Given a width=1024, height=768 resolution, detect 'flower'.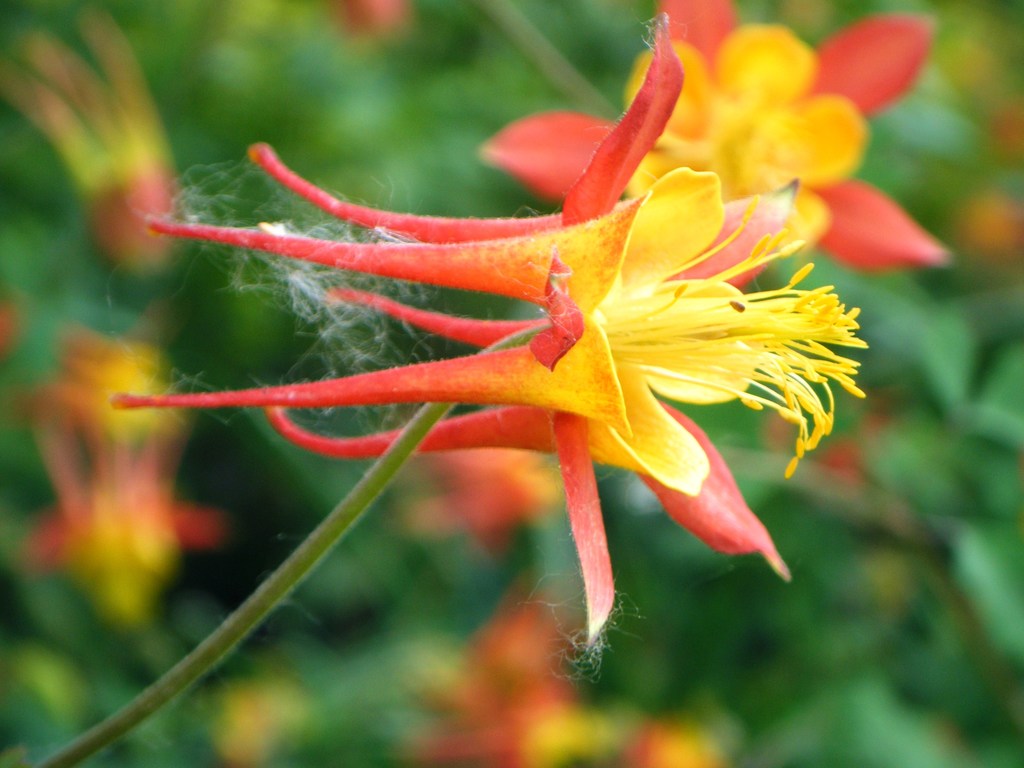
box=[0, 12, 195, 284].
